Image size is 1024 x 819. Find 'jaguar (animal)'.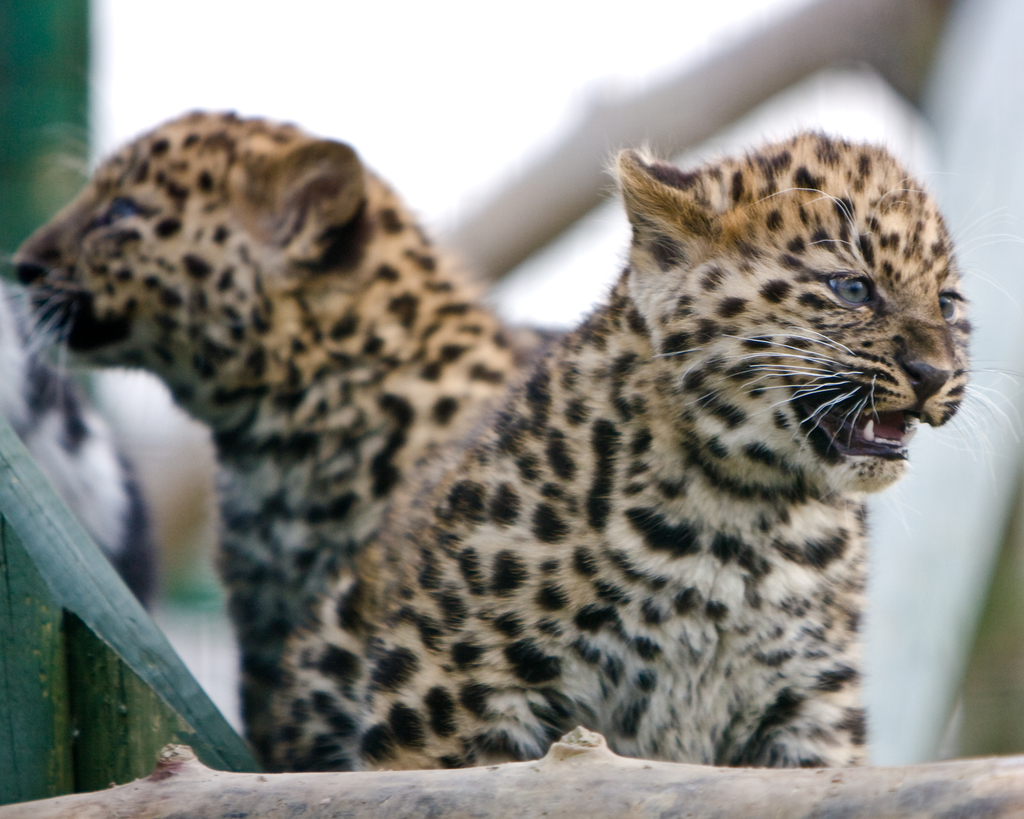
0,113,575,761.
